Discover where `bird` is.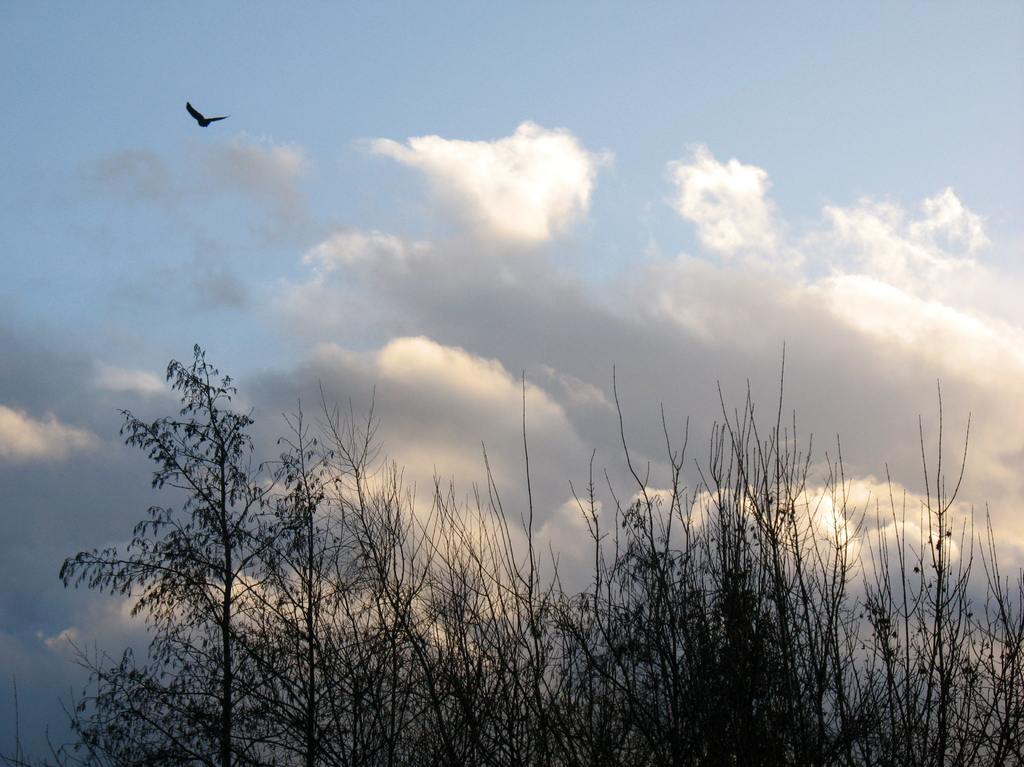
Discovered at {"x1": 182, "y1": 93, "x2": 232, "y2": 127}.
